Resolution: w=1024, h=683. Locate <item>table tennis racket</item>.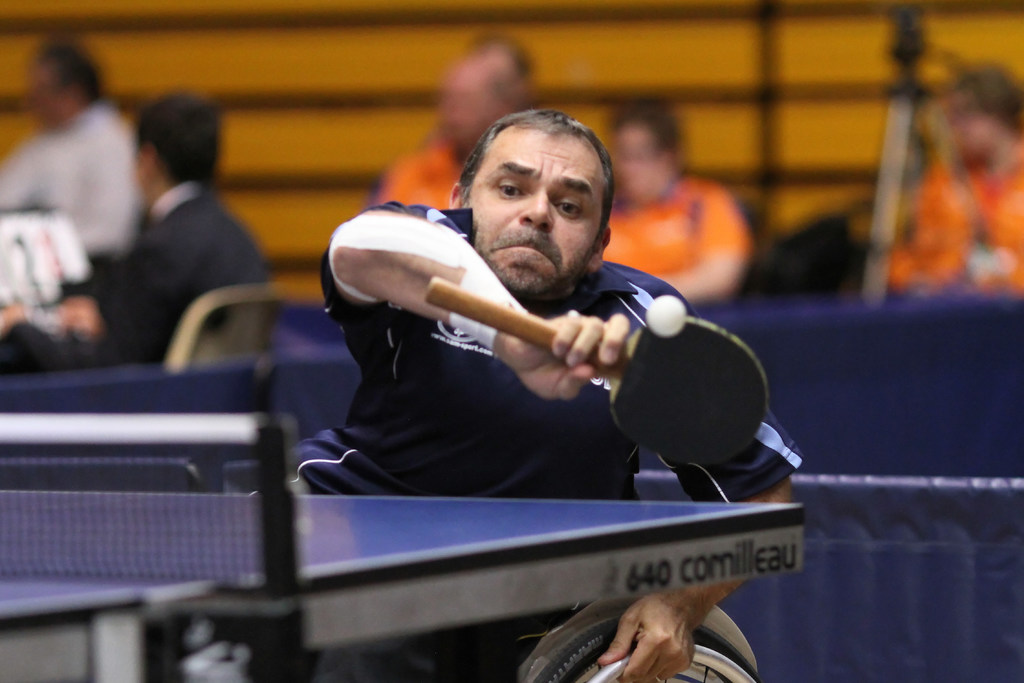
l=420, t=274, r=775, b=467.
